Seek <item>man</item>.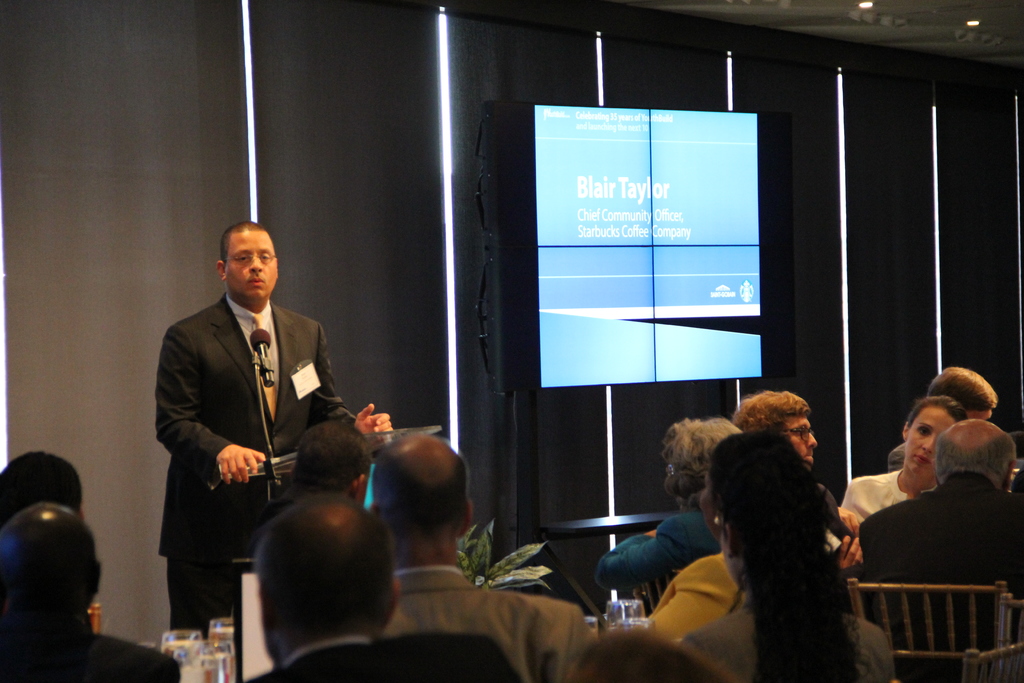
[x1=0, y1=506, x2=181, y2=682].
